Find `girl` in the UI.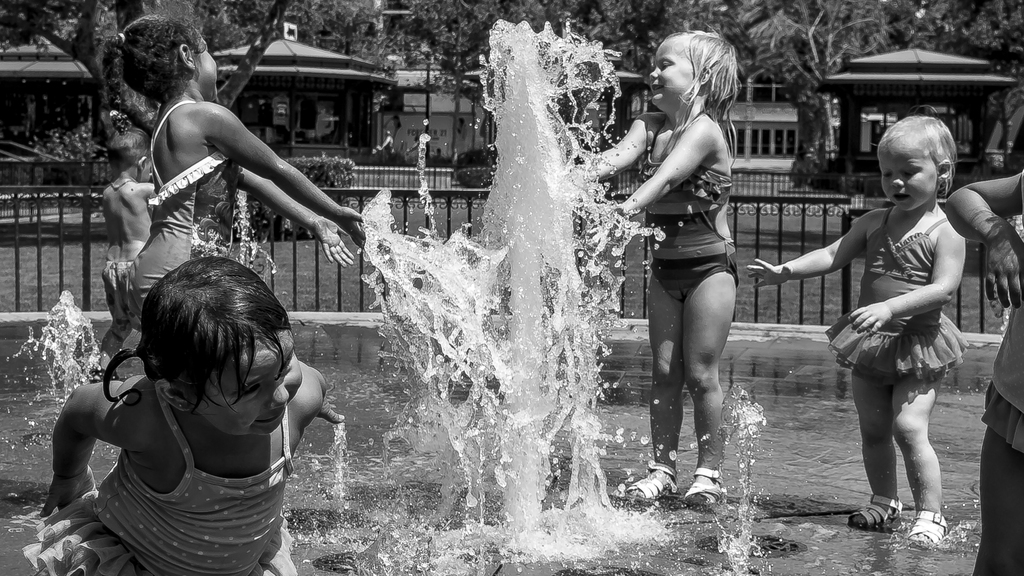
UI element at box=[746, 107, 970, 551].
